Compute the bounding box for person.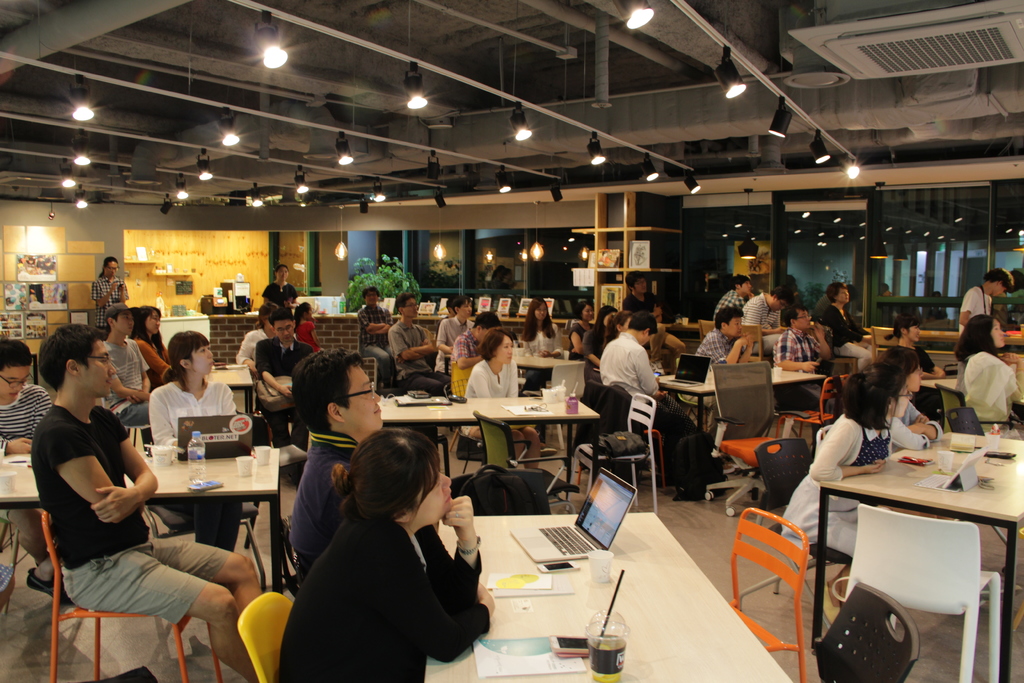
crop(431, 290, 474, 387).
